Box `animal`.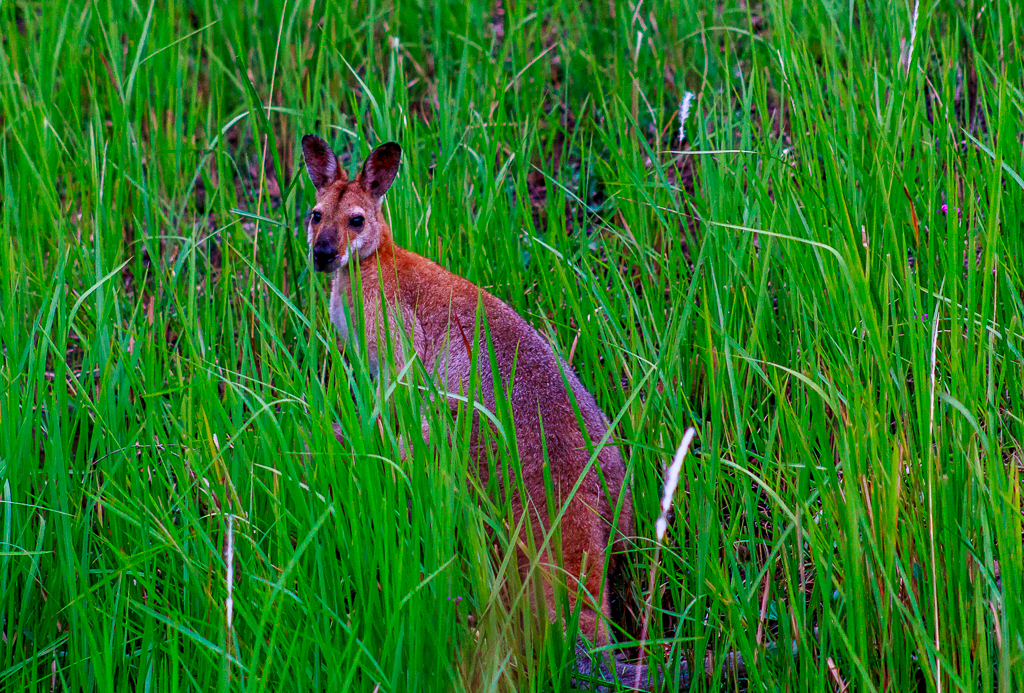
Rect(294, 125, 659, 651).
